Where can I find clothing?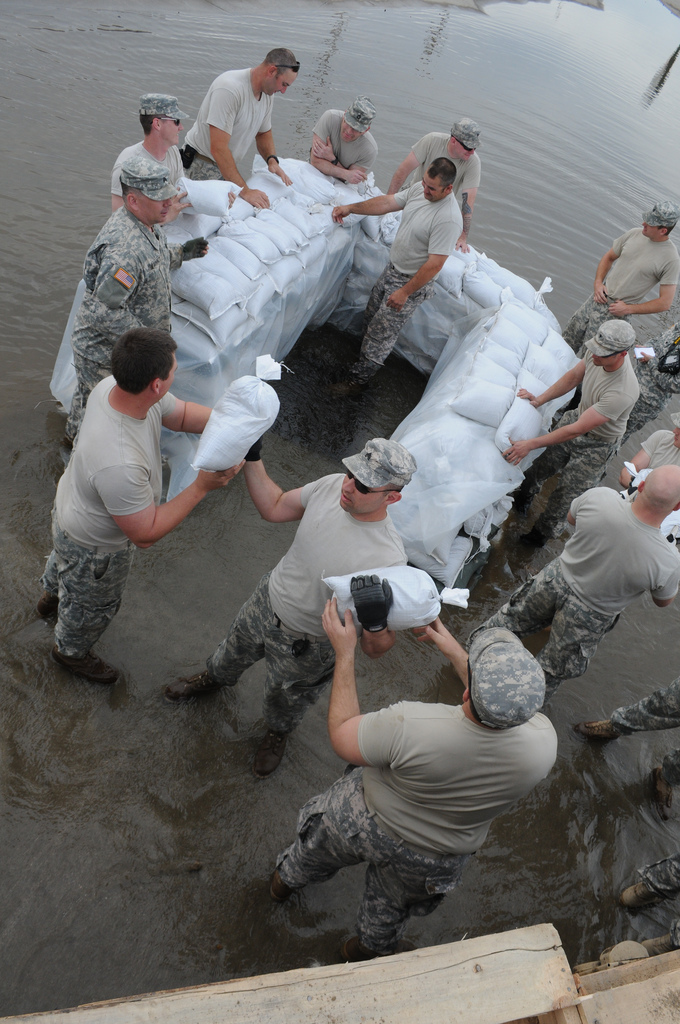
You can find it at (375,185,446,332).
